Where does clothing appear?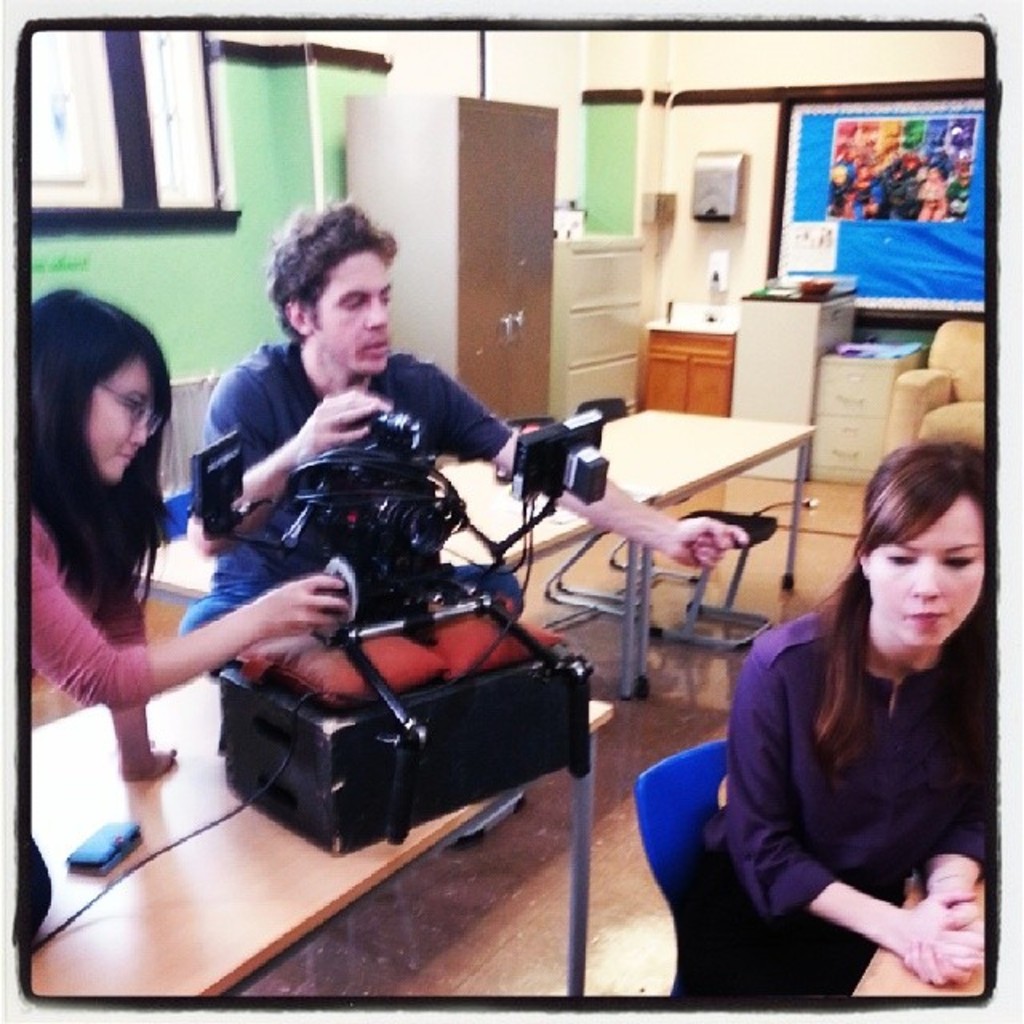
Appears at Rect(0, 453, 178, 944).
